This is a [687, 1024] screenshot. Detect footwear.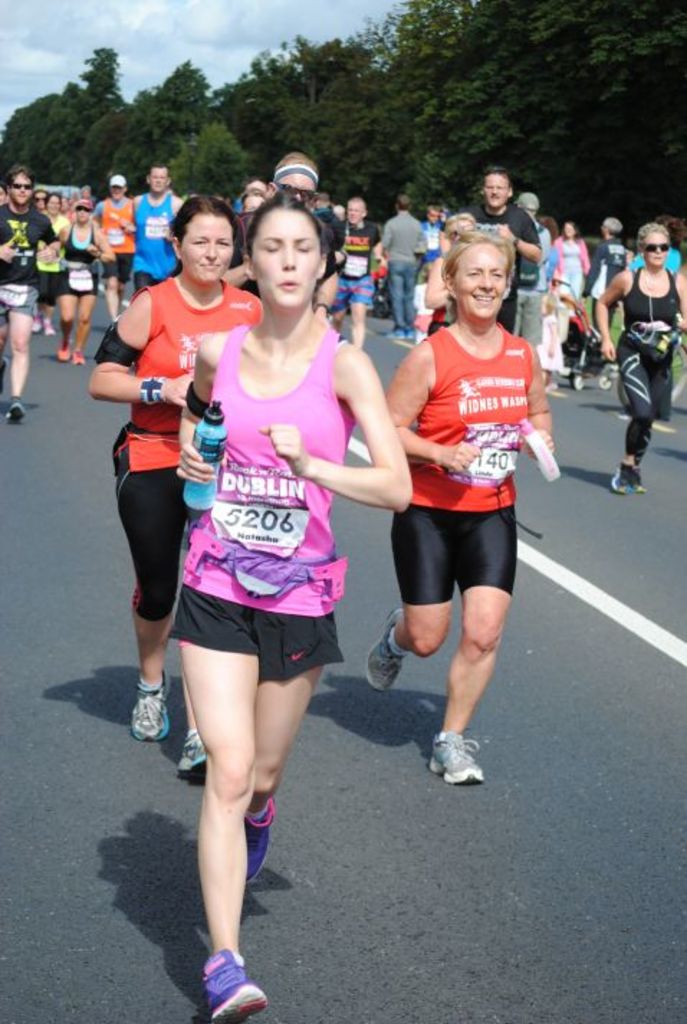
select_region(125, 669, 168, 742).
